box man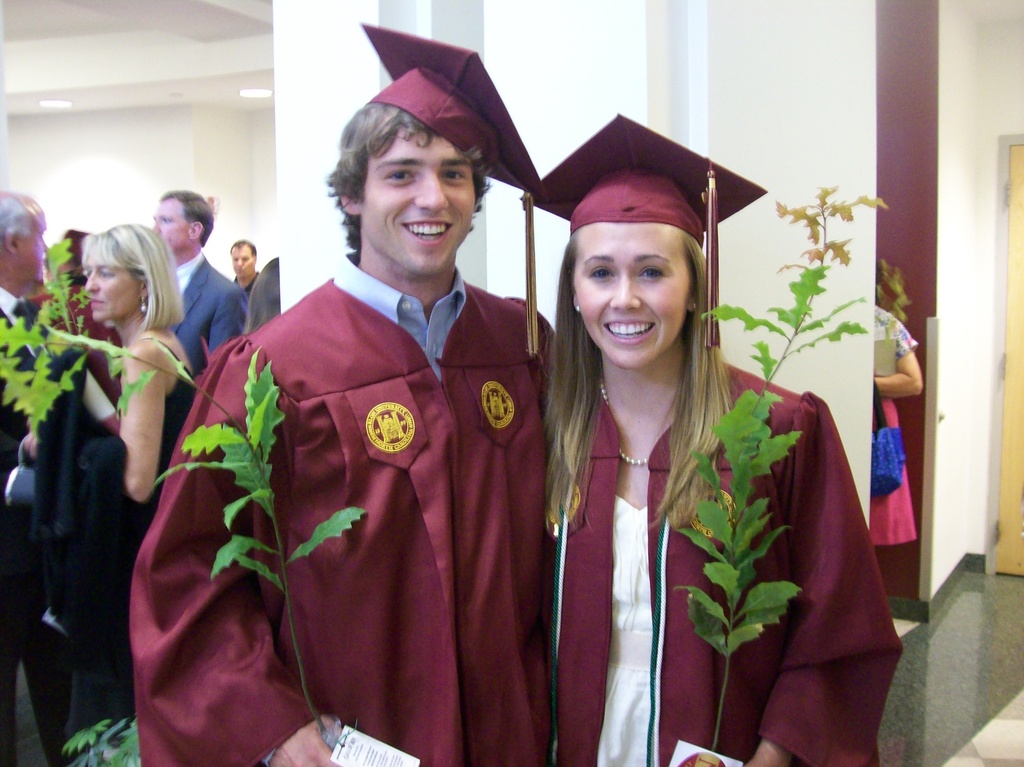
Rect(141, 189, 252, 383)
